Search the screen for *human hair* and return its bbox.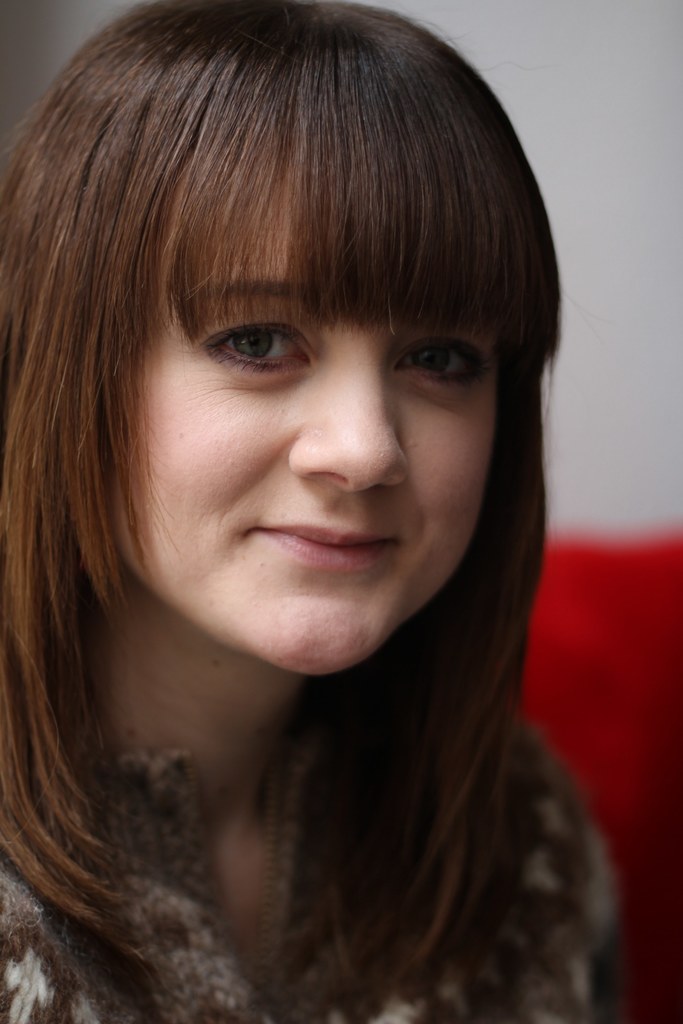
Found: (0, 0, 572, 995).
